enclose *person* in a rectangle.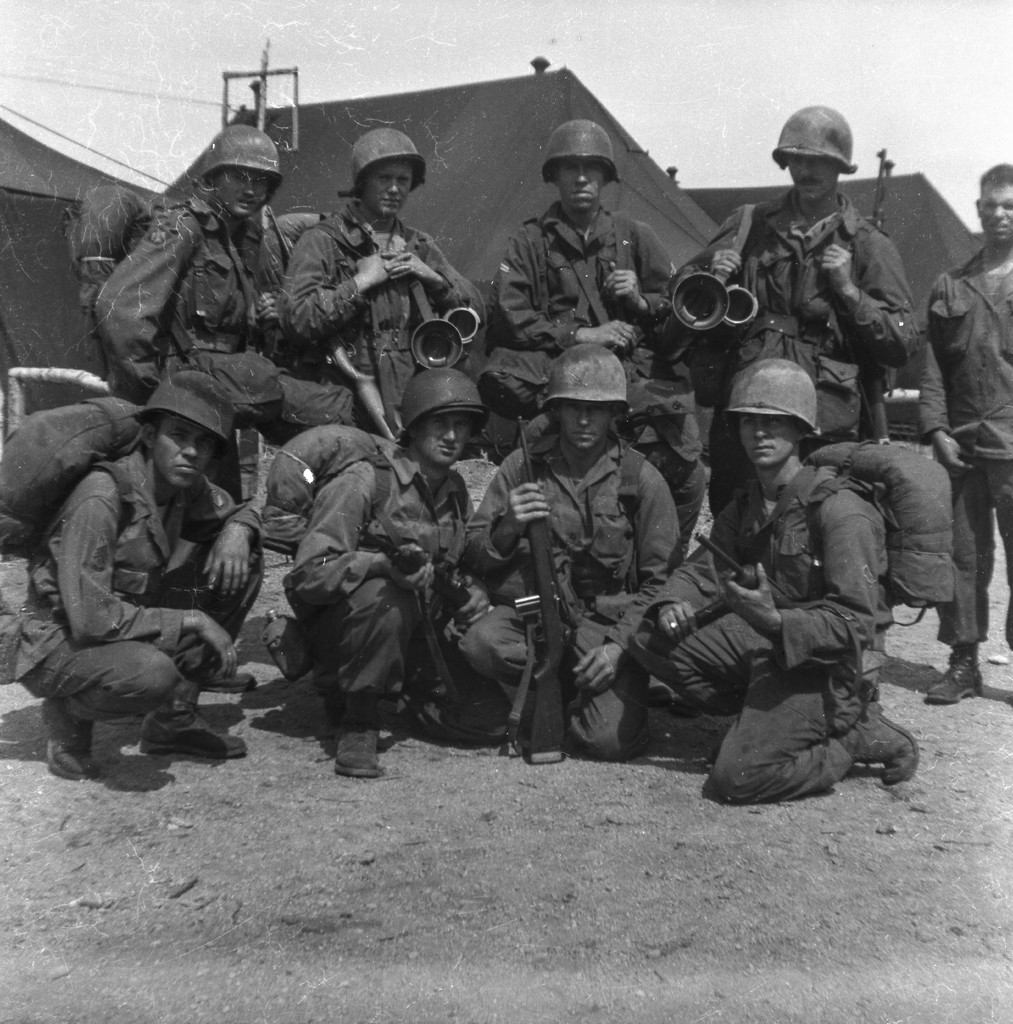
[630, 356, 925, 795].
